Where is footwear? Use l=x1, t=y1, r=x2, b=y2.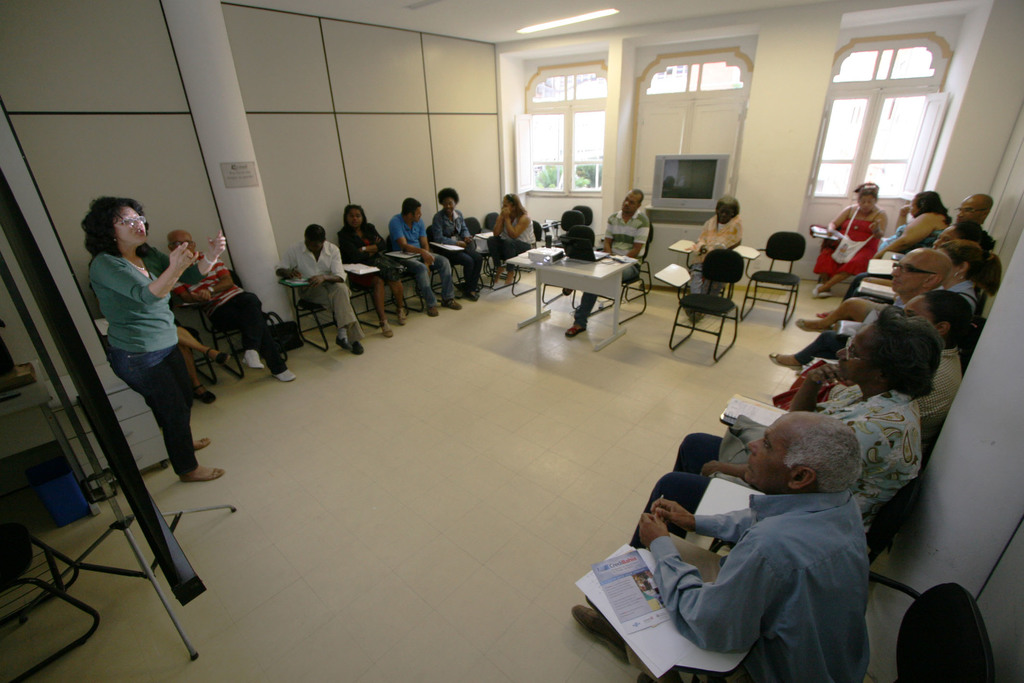
l=206, t=346, r=229, b=367.
